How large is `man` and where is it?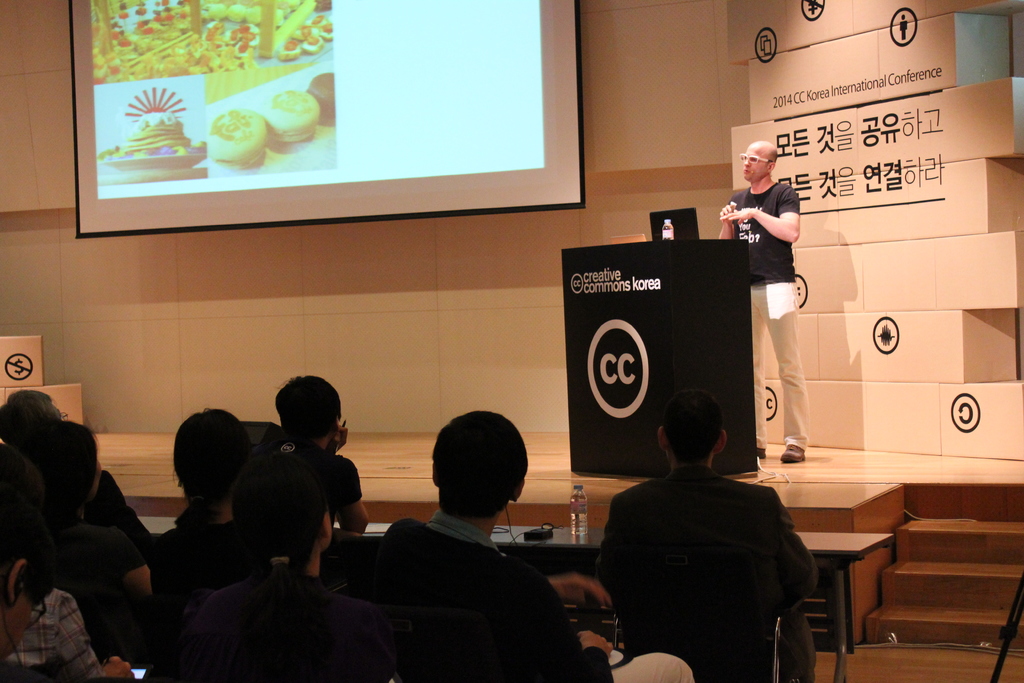
Bounding box: [left=712, top=142, right=810, bottom=465].
